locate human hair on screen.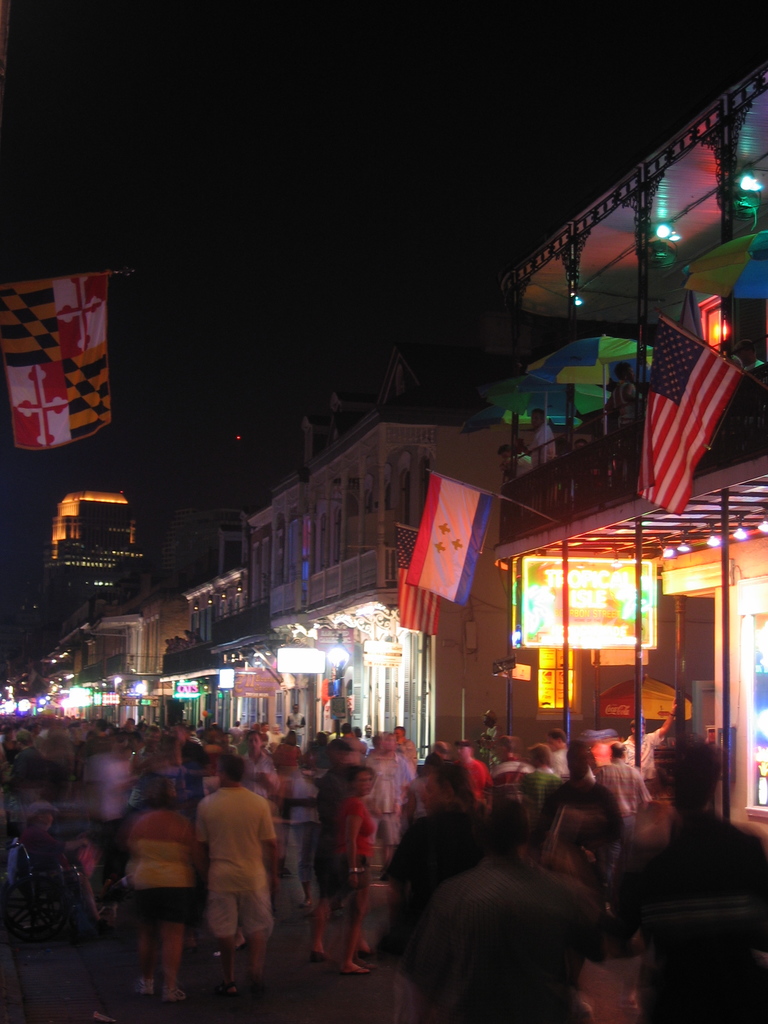
On screen at bbox(550, 728, 567, 746).
